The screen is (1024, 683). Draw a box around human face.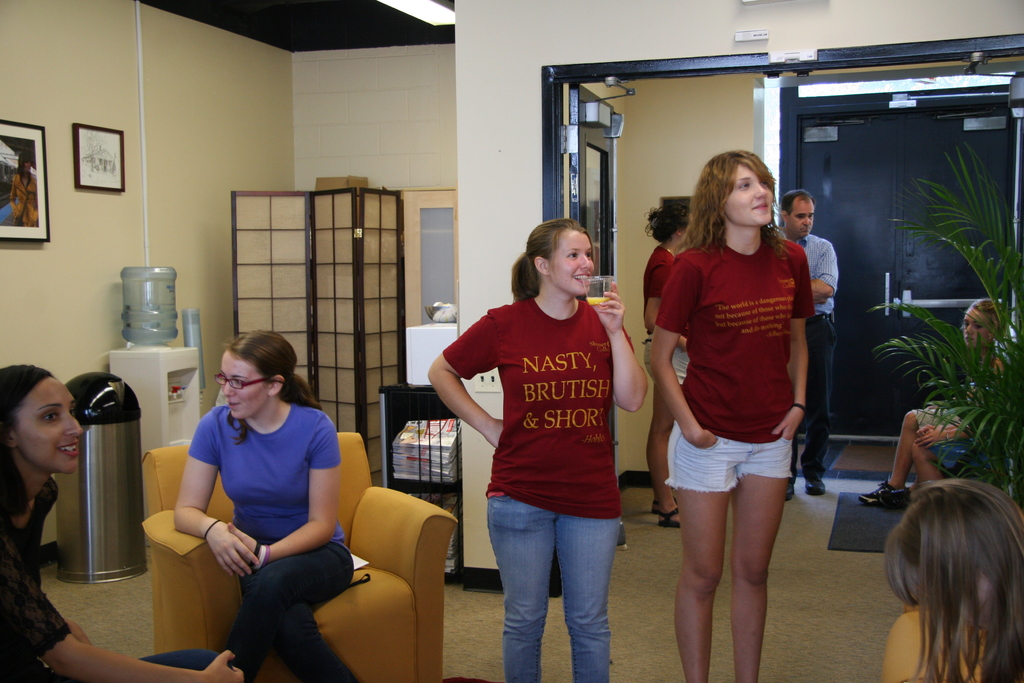
locate(794, 195, 817, 242).
